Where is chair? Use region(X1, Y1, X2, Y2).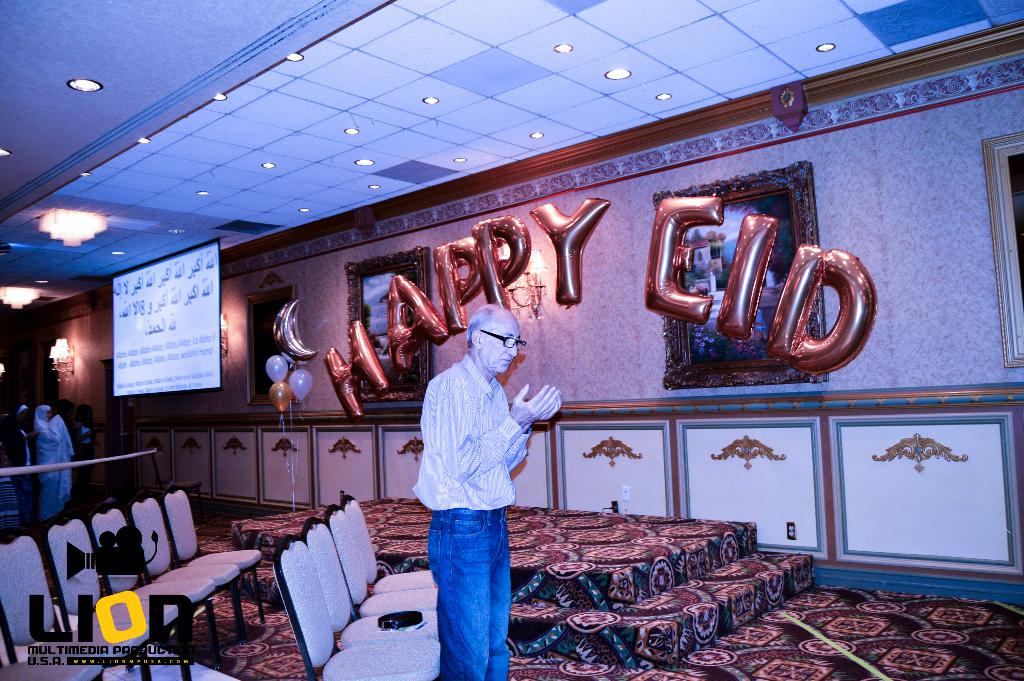
region(0, 612, 100, 680).
